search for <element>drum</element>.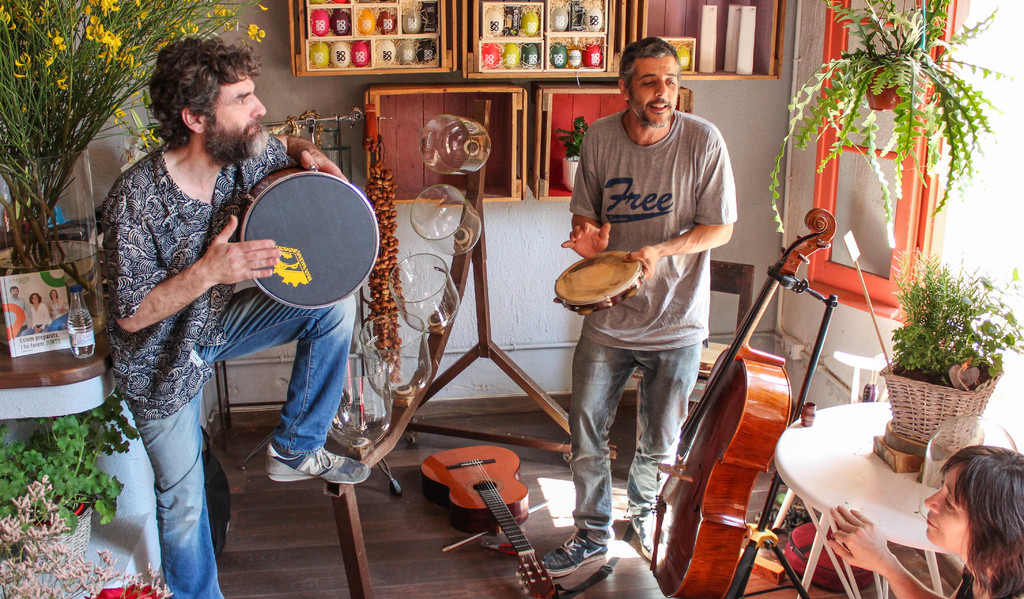
Found at region(554, 252, 643, 315).
